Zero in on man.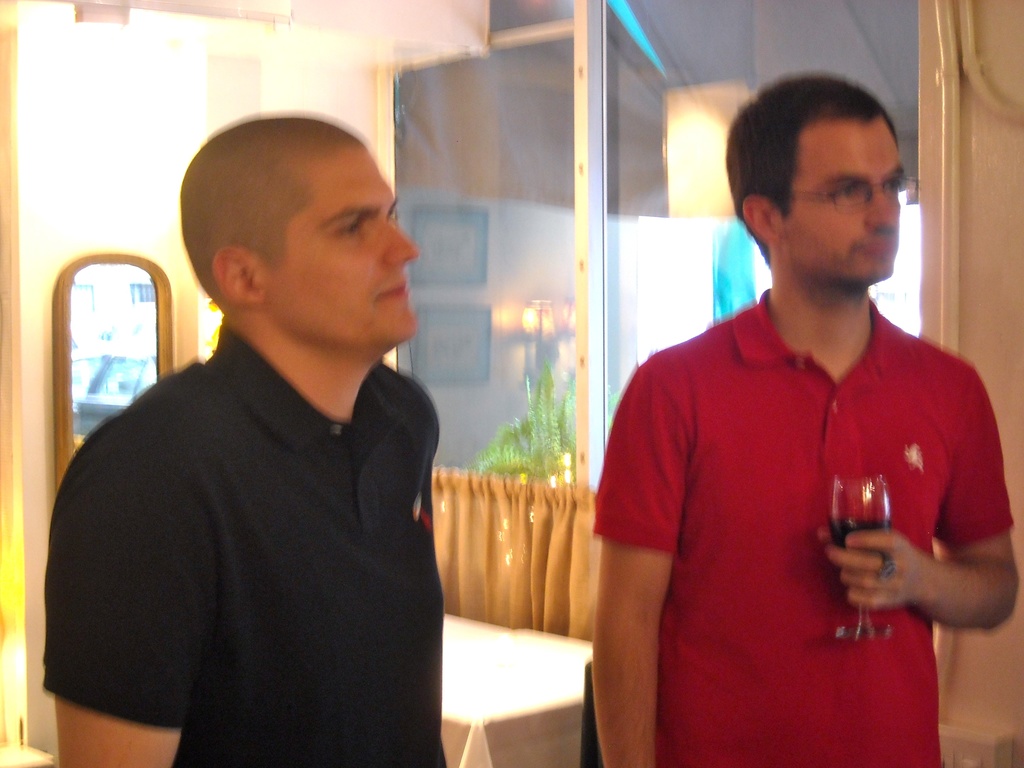
Zeroed in: l=49, t=113, r=452, b=767.
